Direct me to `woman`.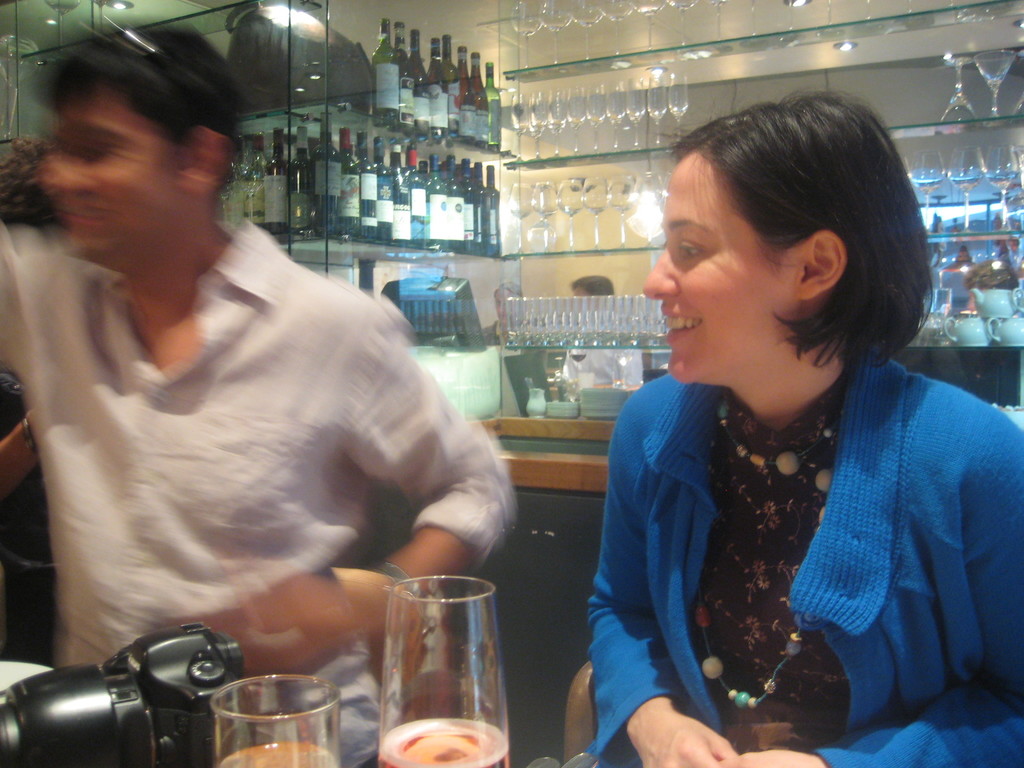
Direction: rect(483, 281, 559, 420).
